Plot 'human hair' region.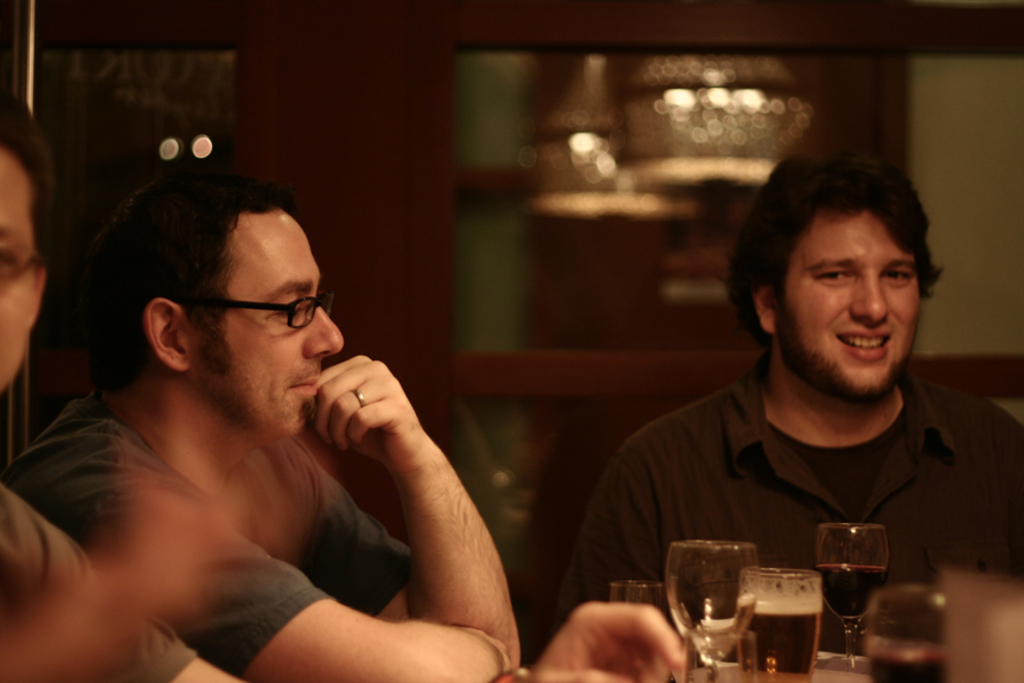
Plotted at 728,164,942,338.
